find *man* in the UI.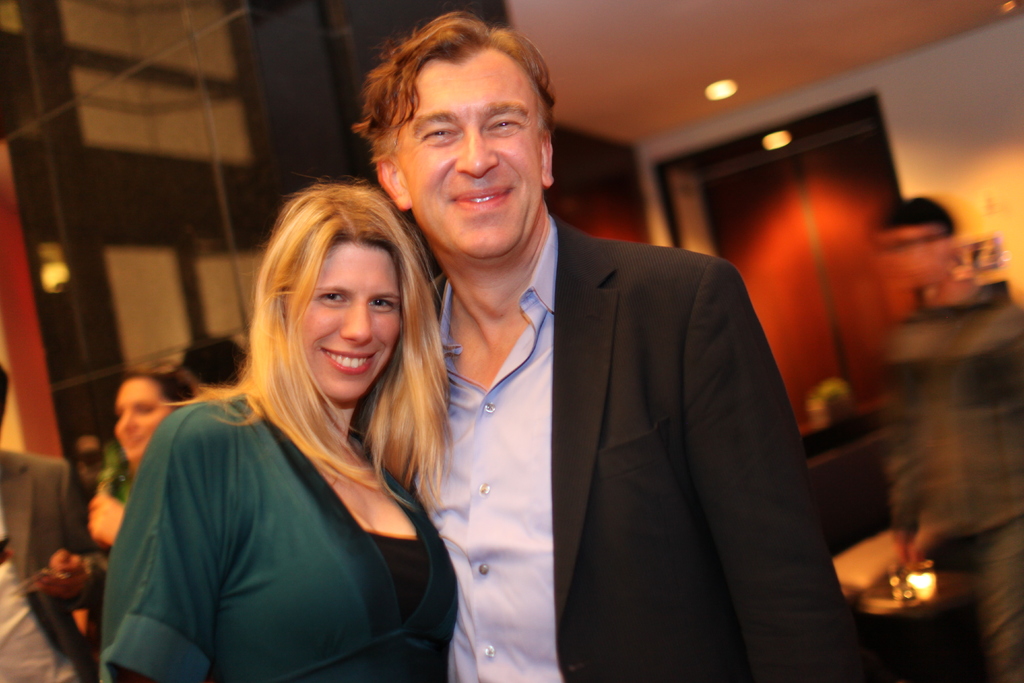
UI element at 374/63/847/677.
